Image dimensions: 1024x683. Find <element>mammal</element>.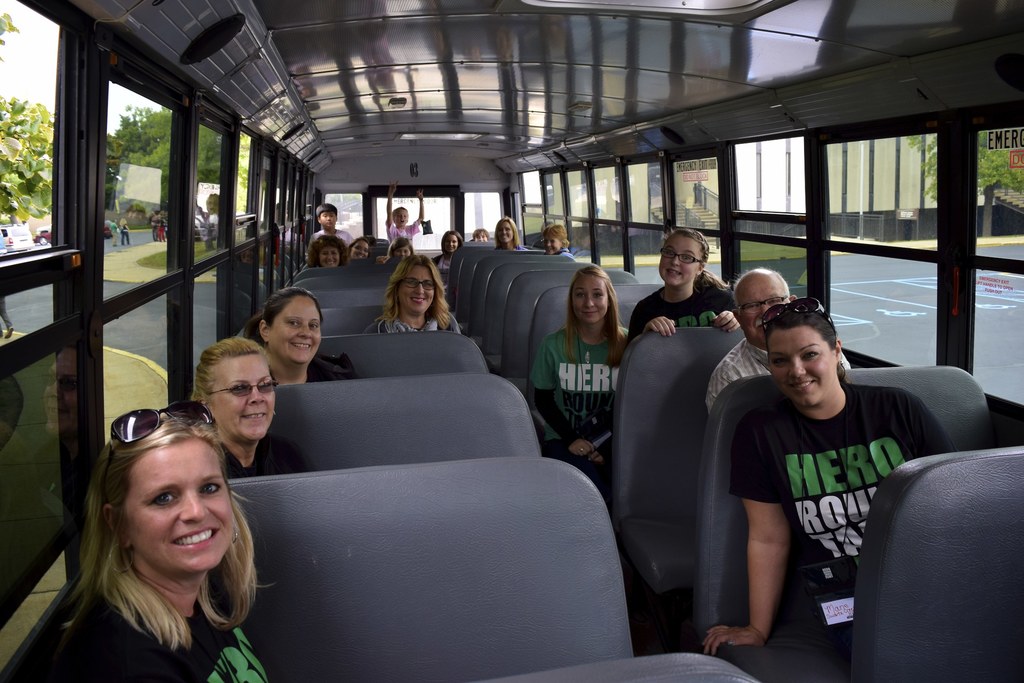
l=190, t=335, r=314, b=483.
